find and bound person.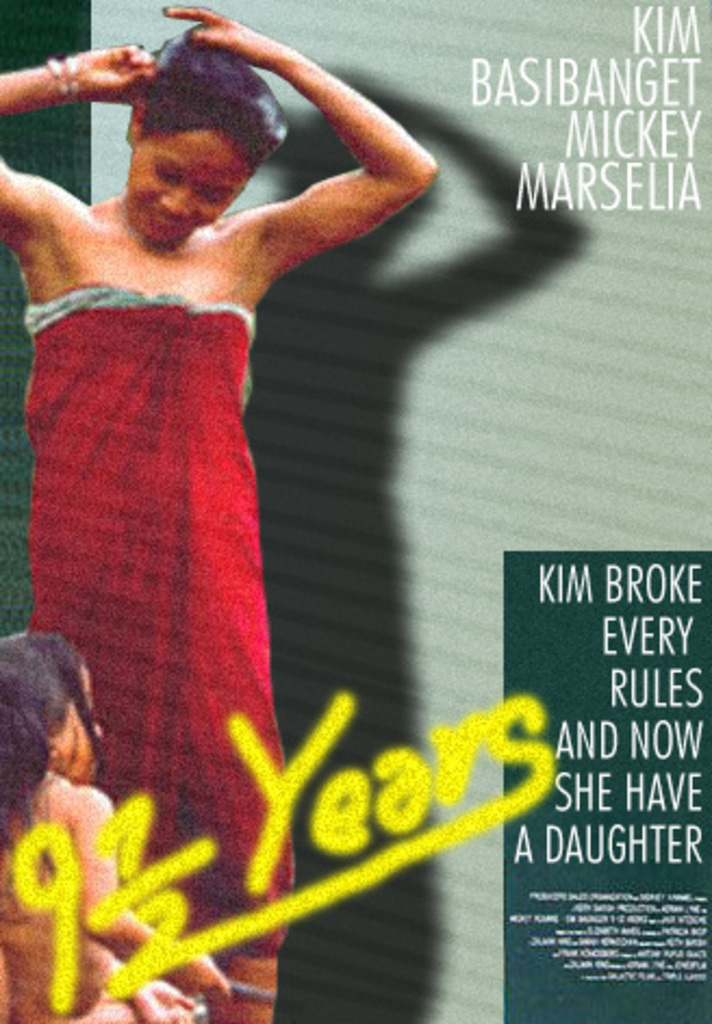
Bound: pyautogui.locateOnScreen(0, 0, 419, 1022).
